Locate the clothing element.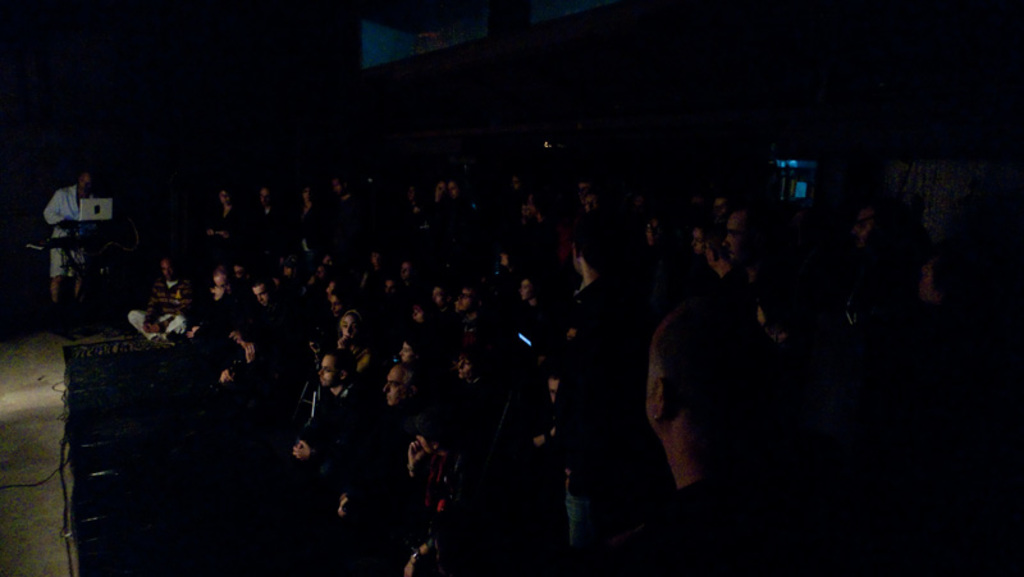
Element bbox: 26, 157, 113, 294.
